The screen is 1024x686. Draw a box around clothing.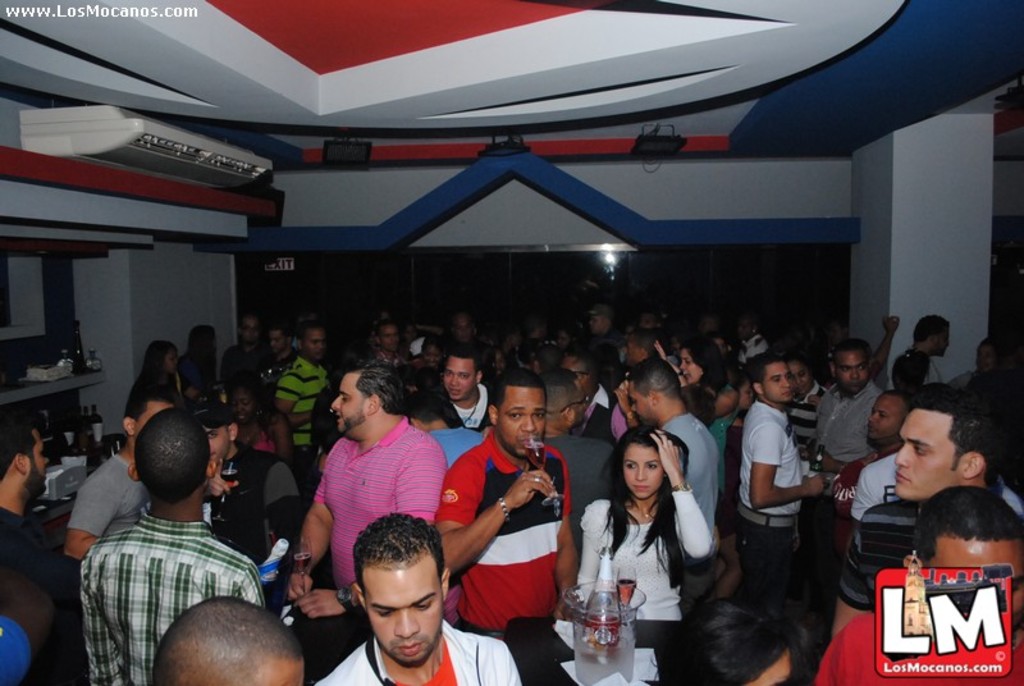
{"x1": 572, "y1": 484, "x2": 712, "y2": 655}.
